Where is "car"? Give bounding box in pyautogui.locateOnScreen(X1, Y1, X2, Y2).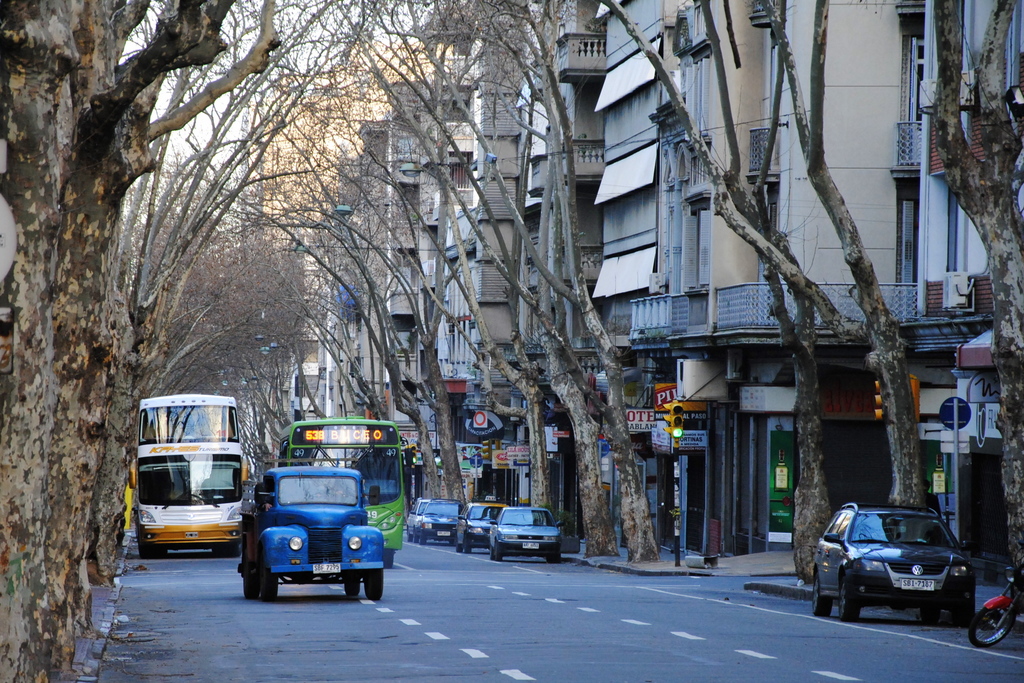
pyautogui.locateOnScreen(490, 504, 559, 559).
